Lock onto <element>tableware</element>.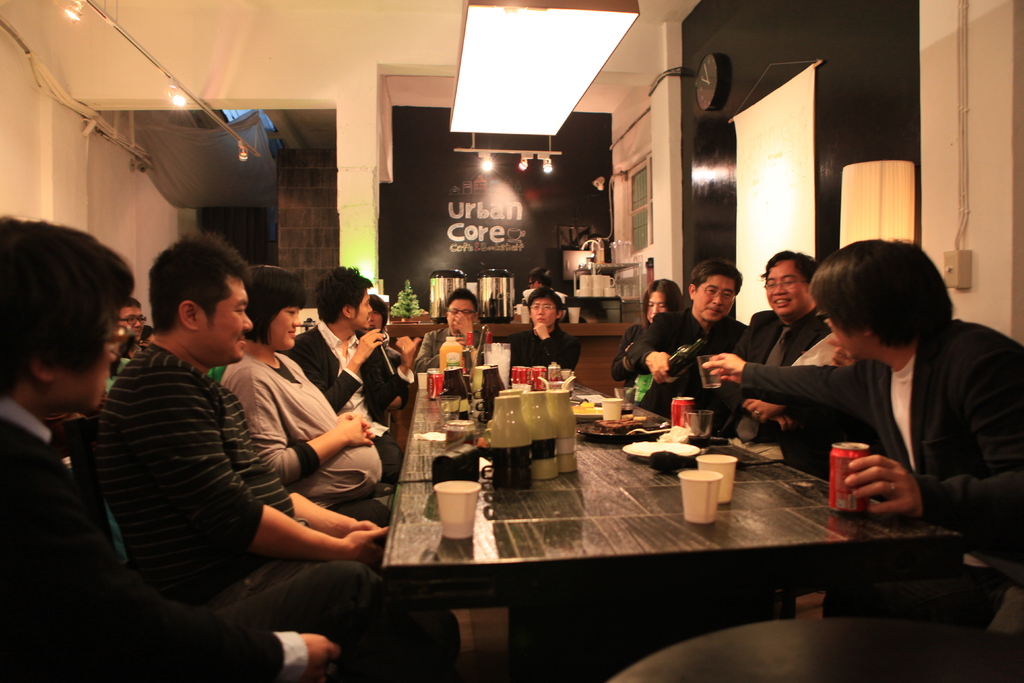
Locked: 606 286 614 293.
